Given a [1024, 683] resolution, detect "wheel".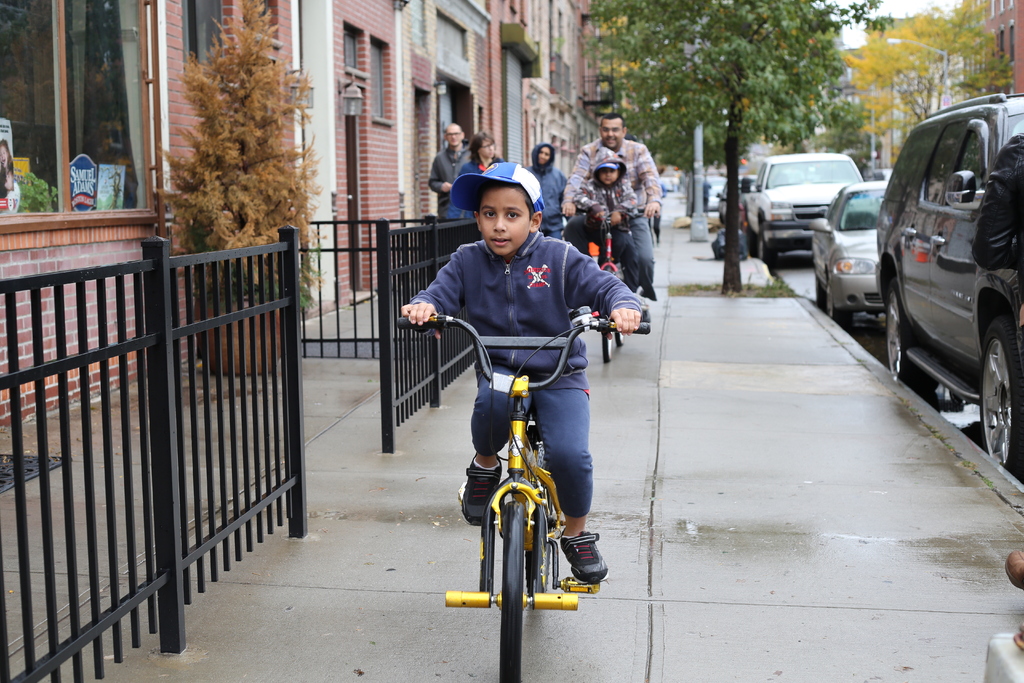
<bbox>981, 311, 1022, 484</bbox>.
